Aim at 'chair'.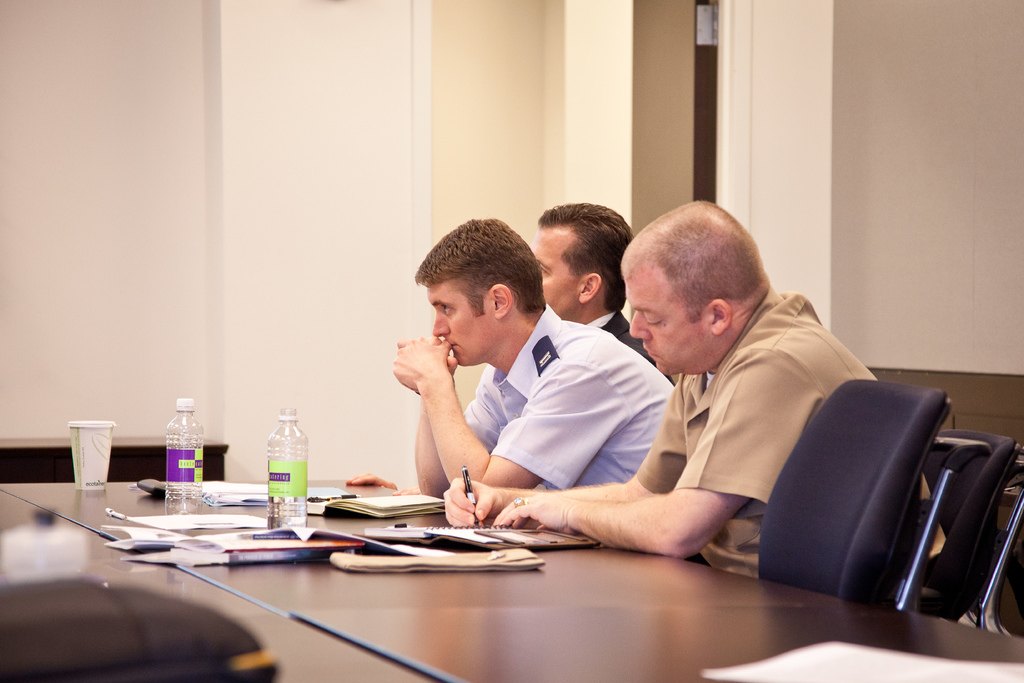
Aimed at rect(753, 347, 984, 648).
